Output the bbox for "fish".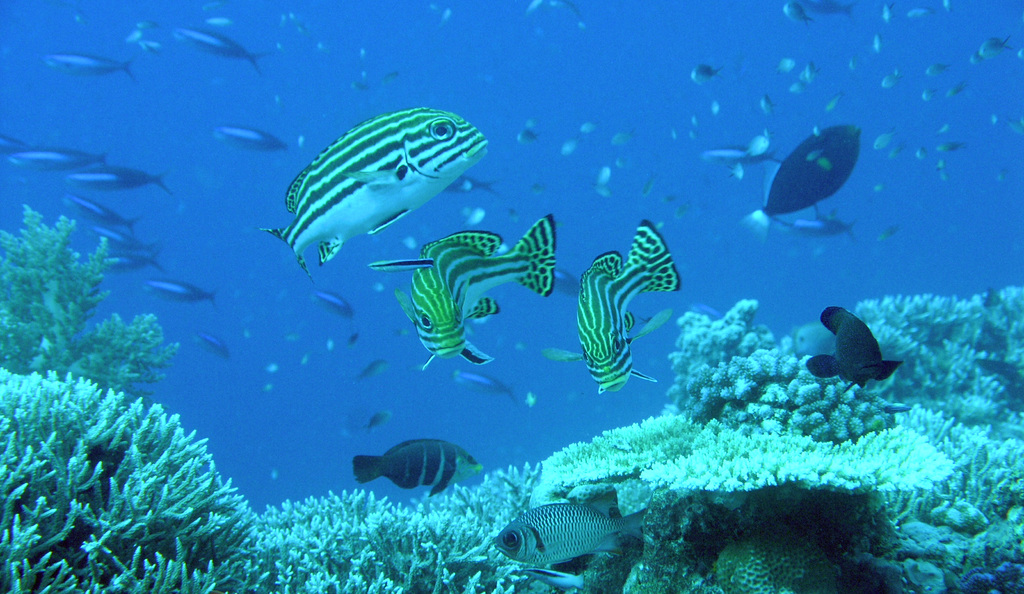
(left=7, top=150, right=111, bottom=176).
